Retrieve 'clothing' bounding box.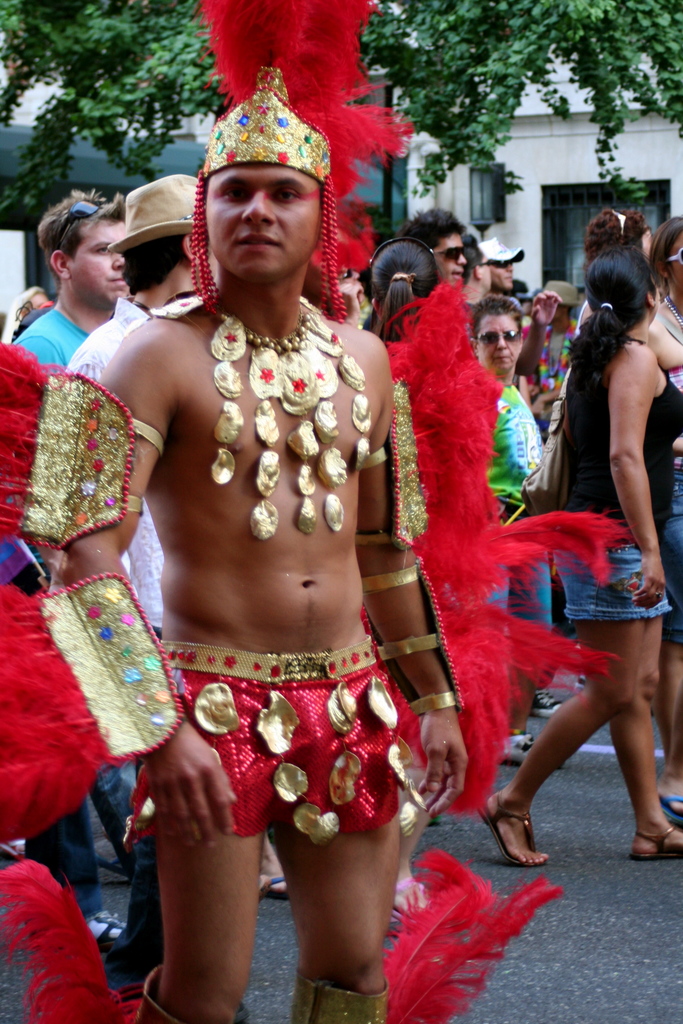
Bounding box: 164, 634, 418, 844.
